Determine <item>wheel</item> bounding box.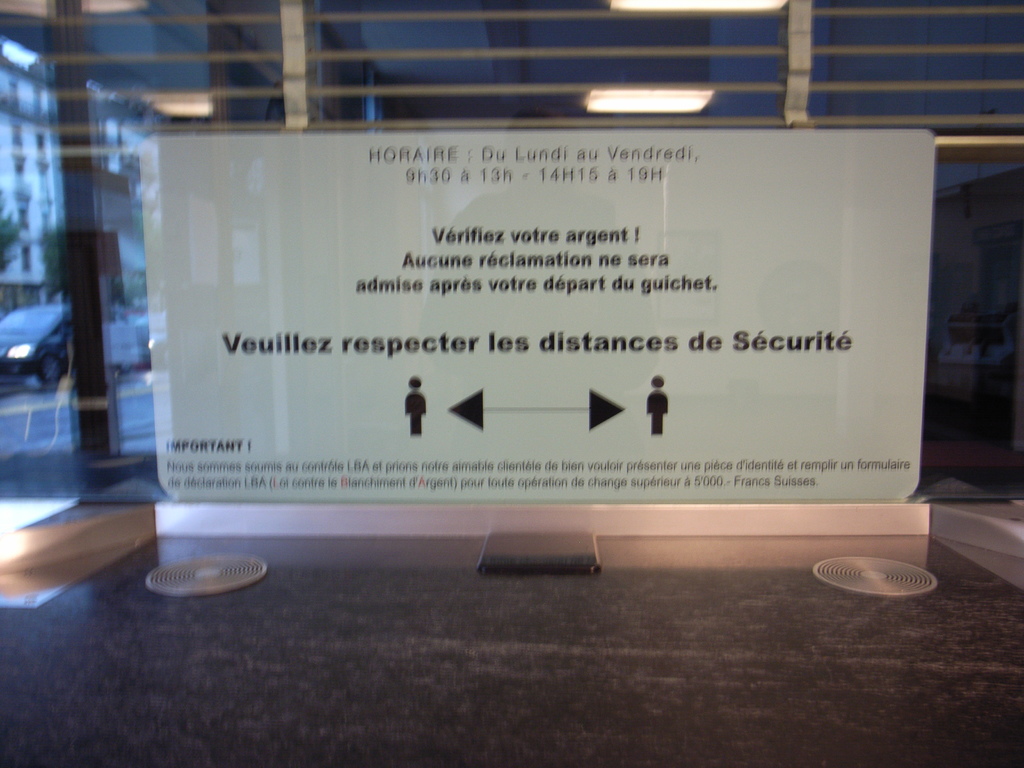
Determined: x1=31, y1=351, x2=63, y2=386.
